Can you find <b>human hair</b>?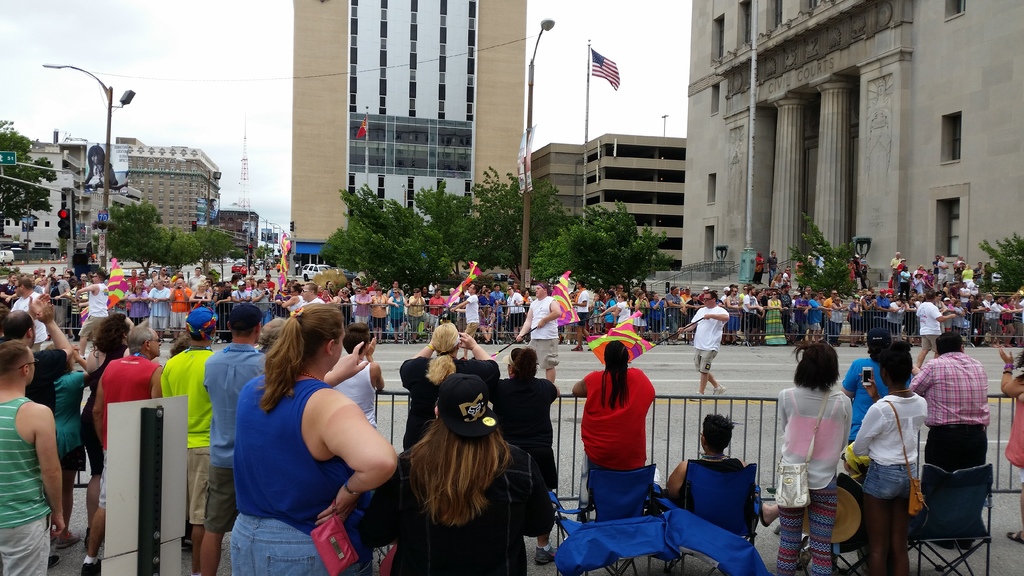
Yes, bounding box: (400,415,515,531).
